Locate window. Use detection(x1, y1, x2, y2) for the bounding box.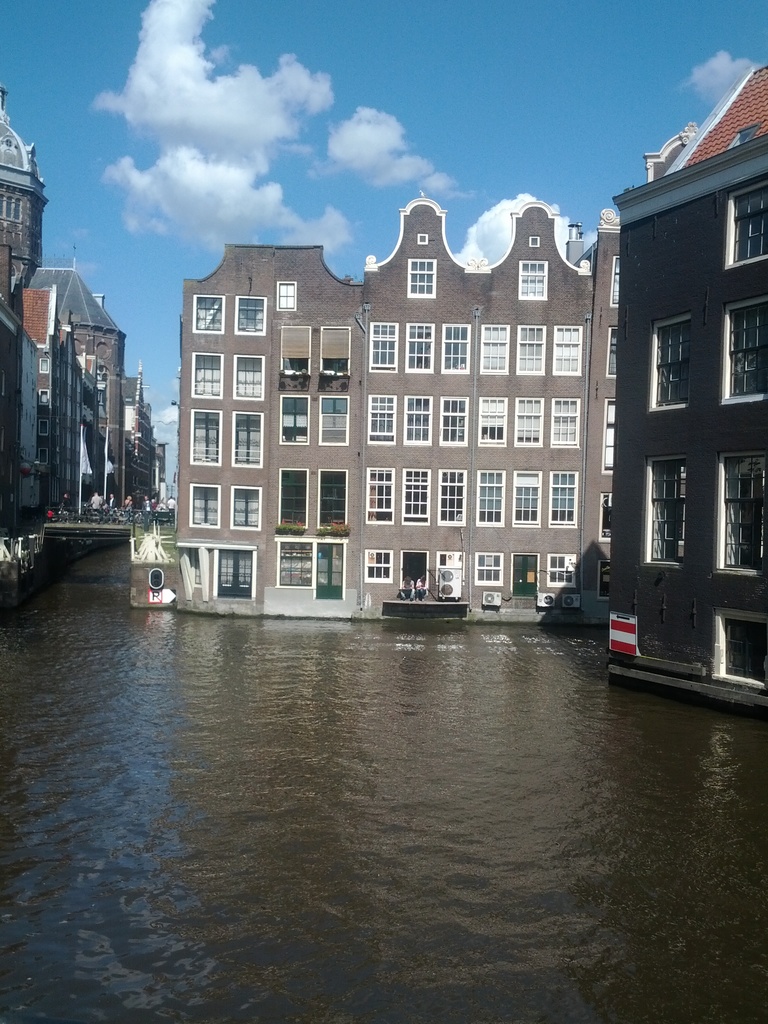
detection(40, 388, 48, 404).
